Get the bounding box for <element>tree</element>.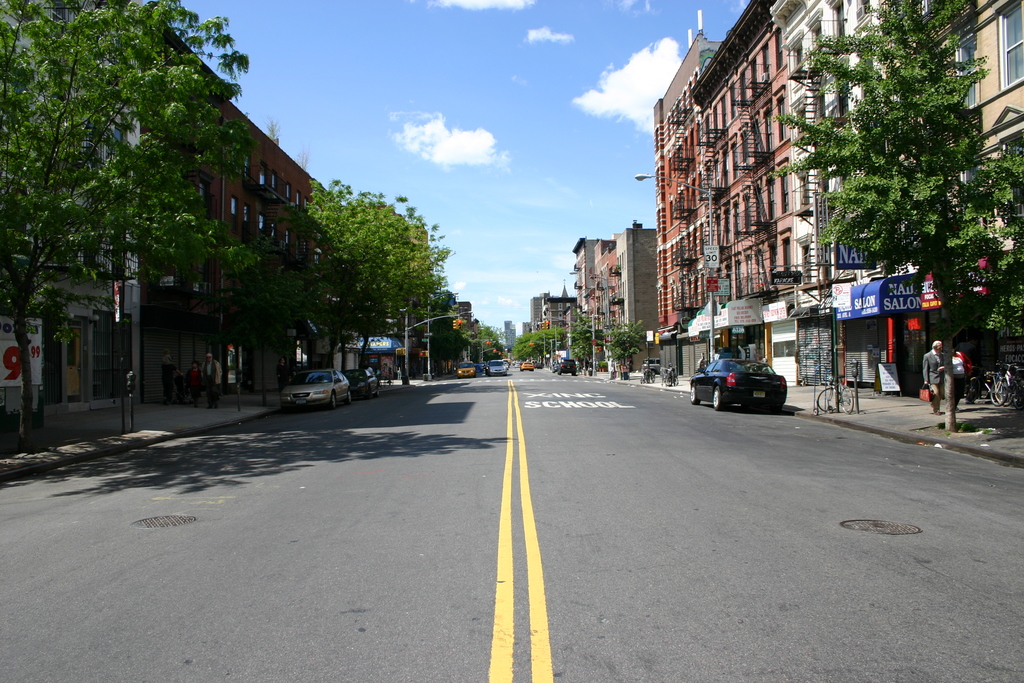
bbox=(800, 4, 1008, 375).
